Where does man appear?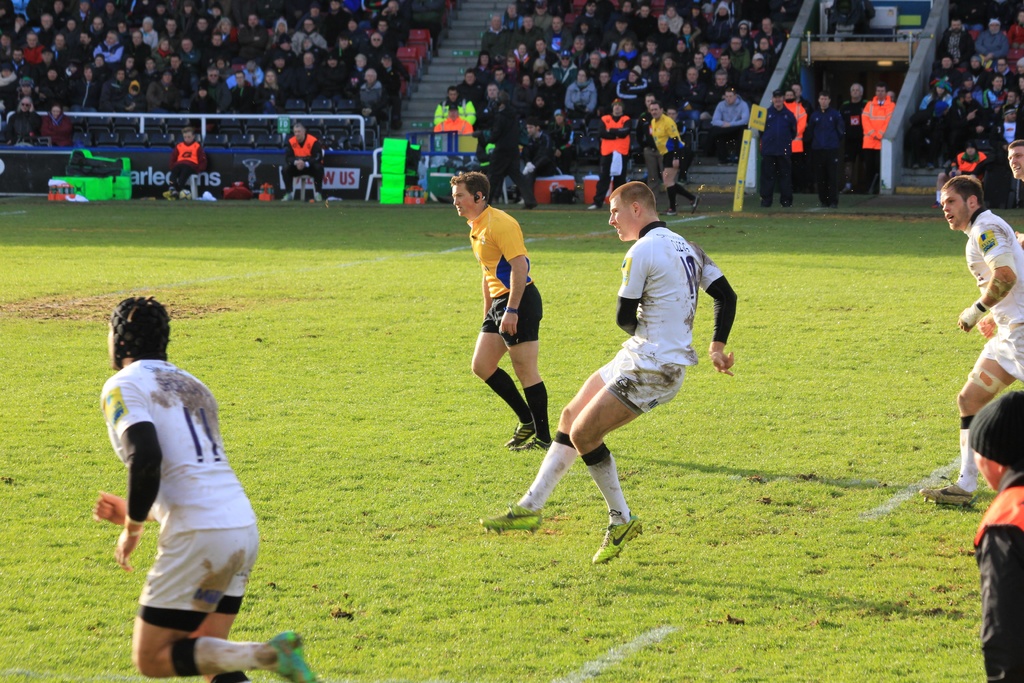
Appears at x1=852, y1=85, x2=895, y2=194.
